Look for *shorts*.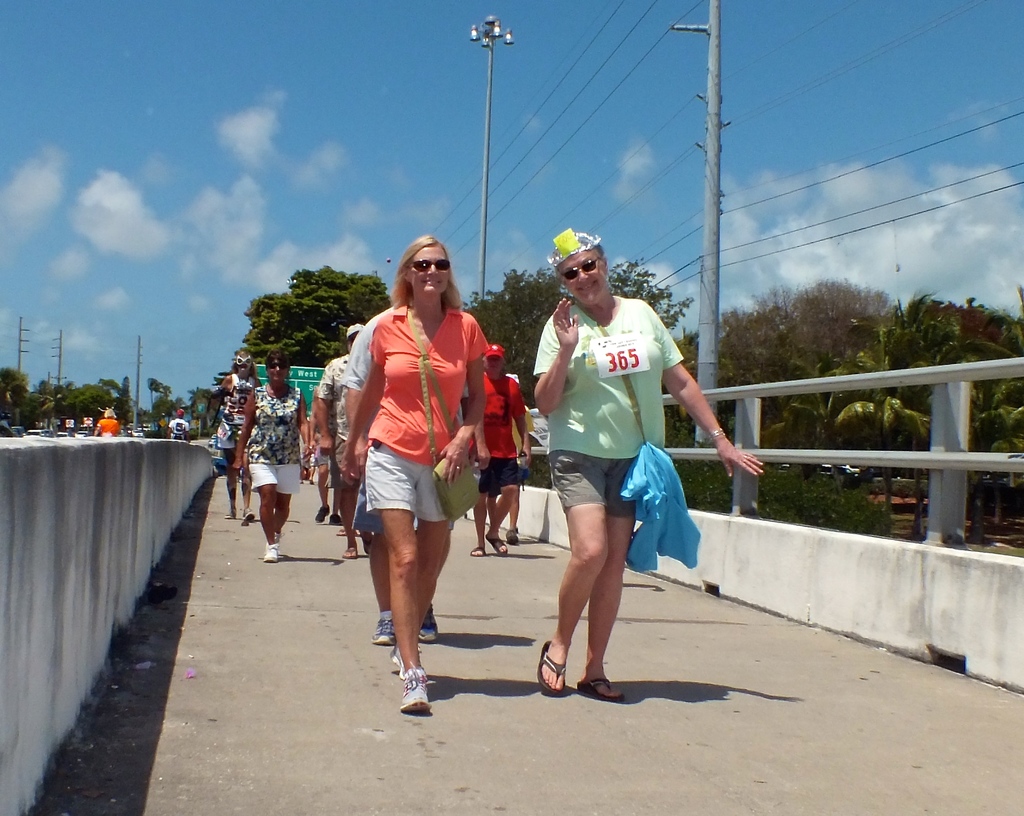
Found: 223 438 239 462.
